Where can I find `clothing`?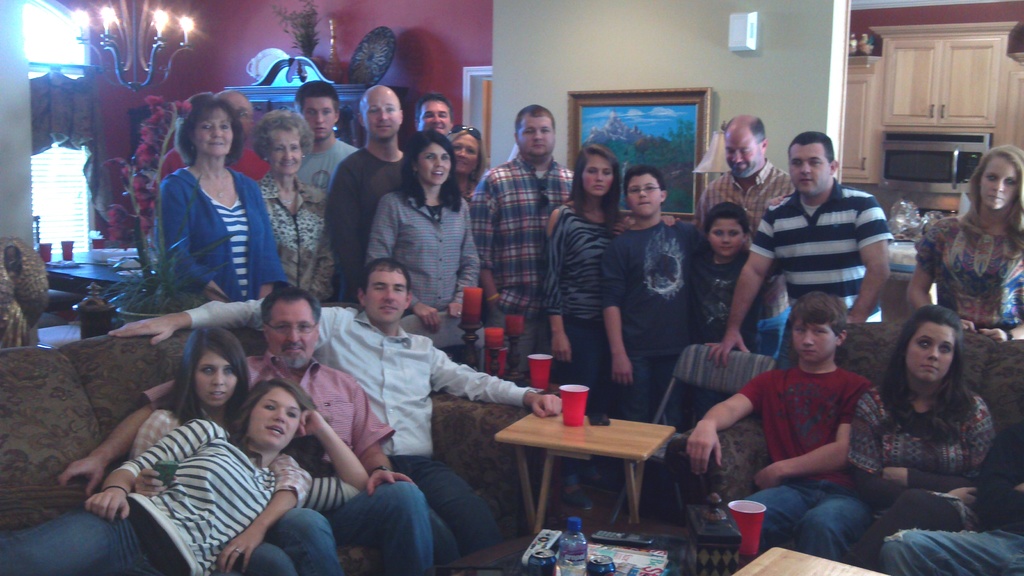
You can find it at (left=854, top=389, right=1004, bottom=572).
